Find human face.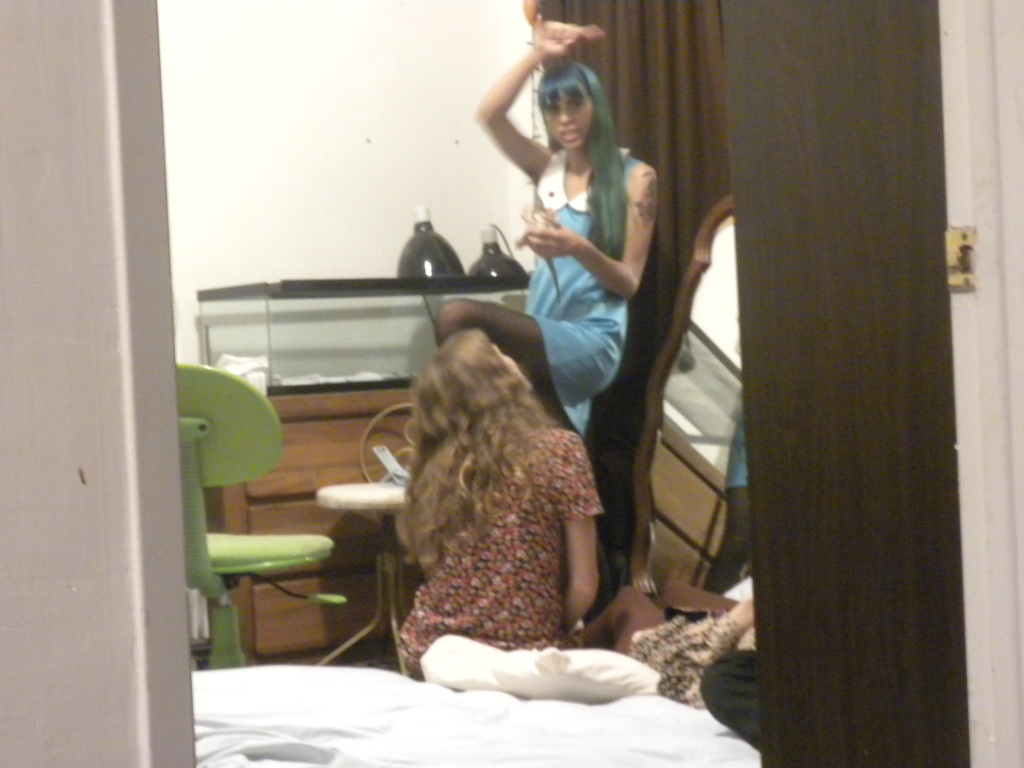
<bbox>545, 91, 591, 149</bbox>.
